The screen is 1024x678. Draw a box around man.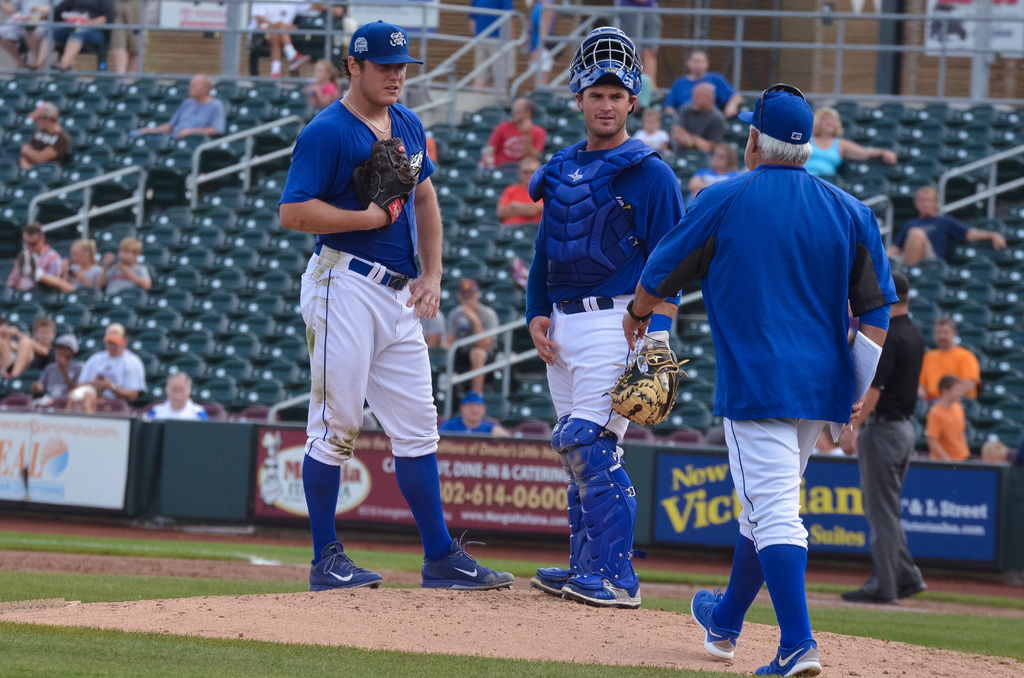
[x1=465, y1=0, x2=516, y2=93].
